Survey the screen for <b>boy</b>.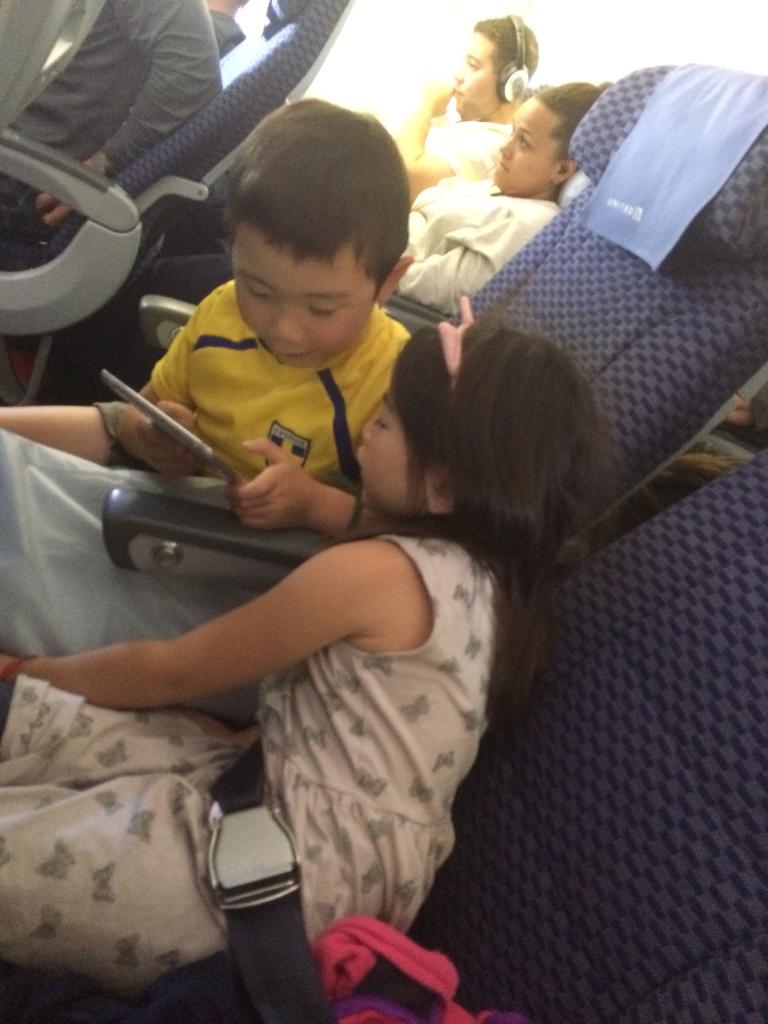
Survey found: 0:88:435:541.
